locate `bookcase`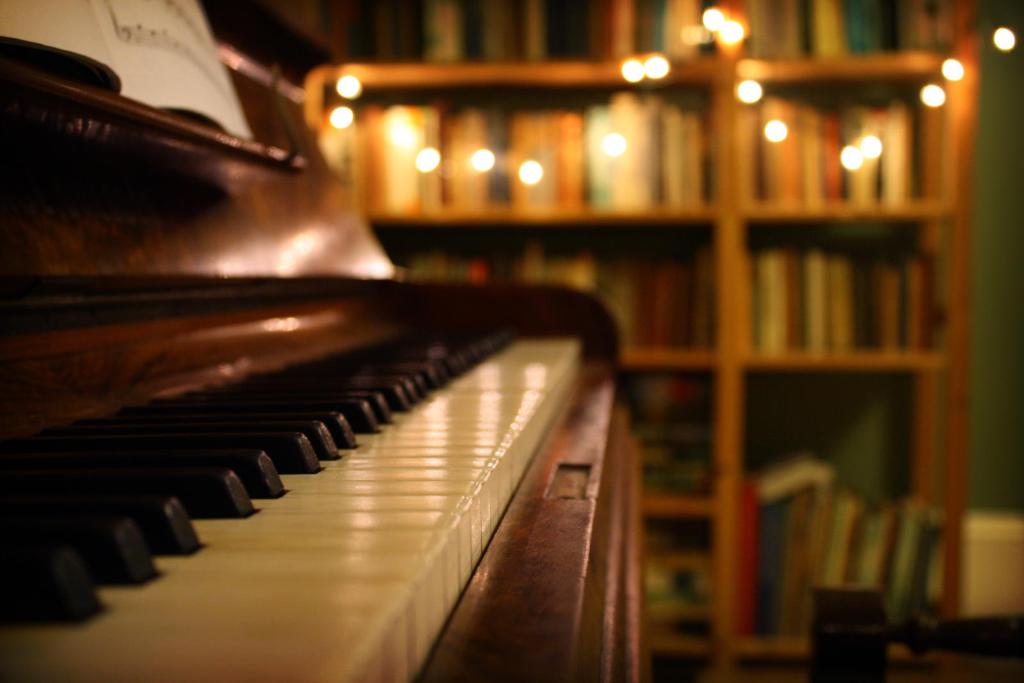
bbox=[308, 47, 970, 682]
